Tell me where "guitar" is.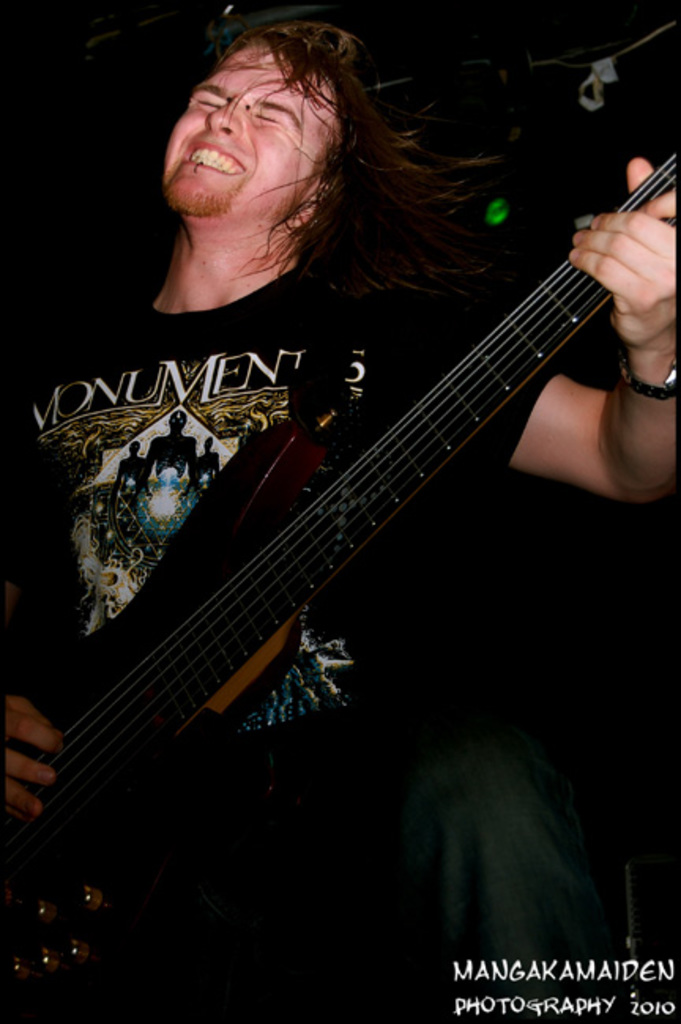
"guitar" is at (0,153,676,1022).
